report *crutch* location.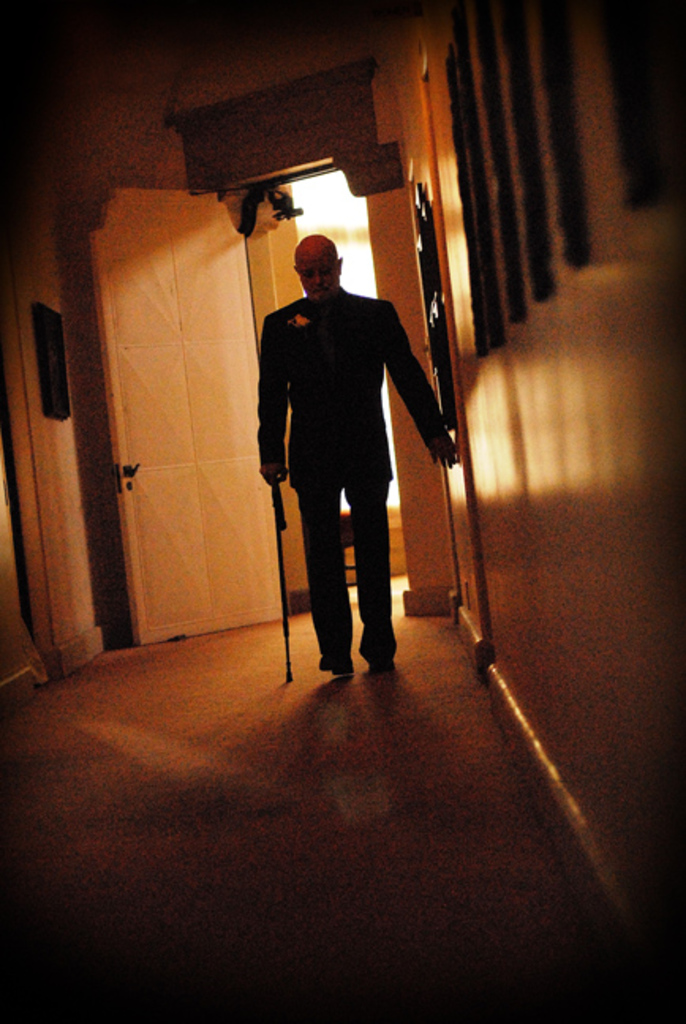
Report: select_region(272, 466, 294, 687).
